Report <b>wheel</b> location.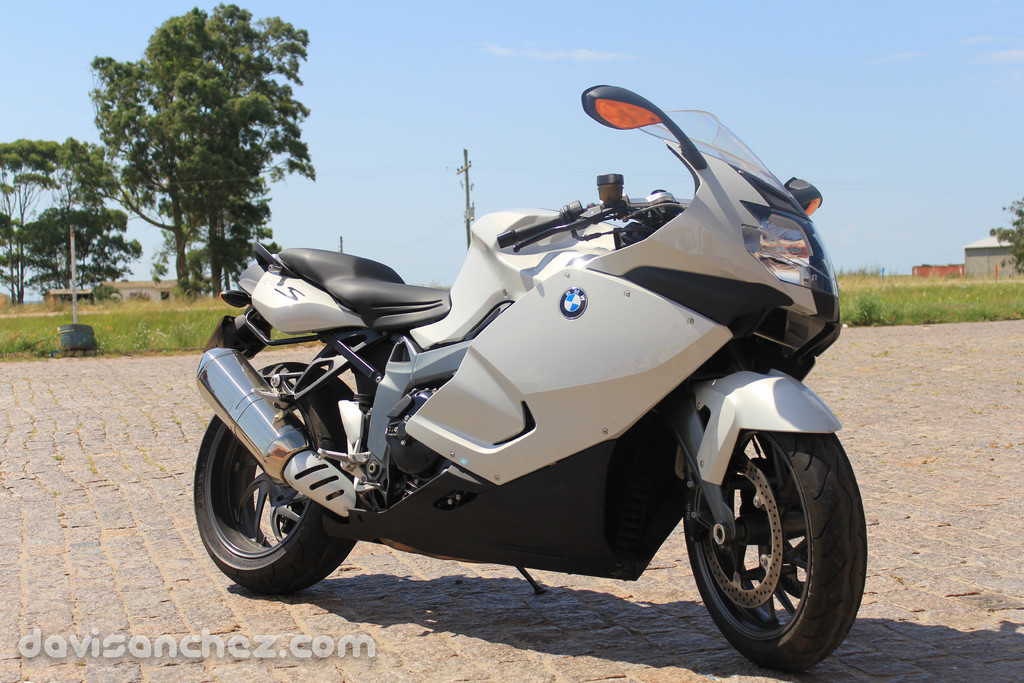
Report: (696,415,856,645).
